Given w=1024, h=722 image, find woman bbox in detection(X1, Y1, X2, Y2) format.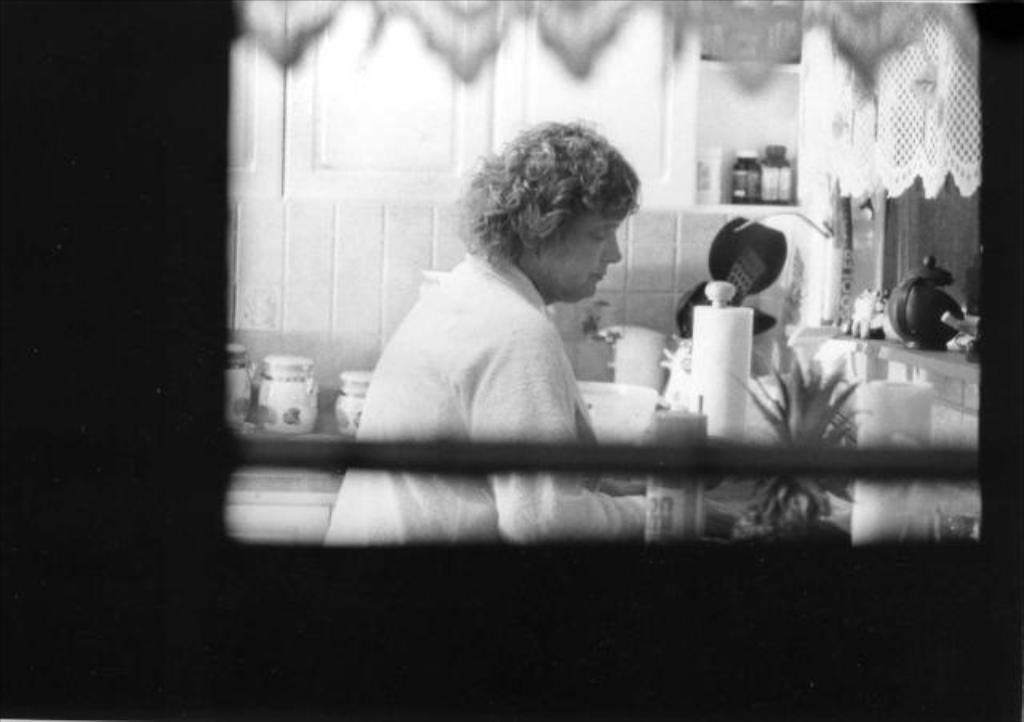
detection(354, 120, 698, 491).
